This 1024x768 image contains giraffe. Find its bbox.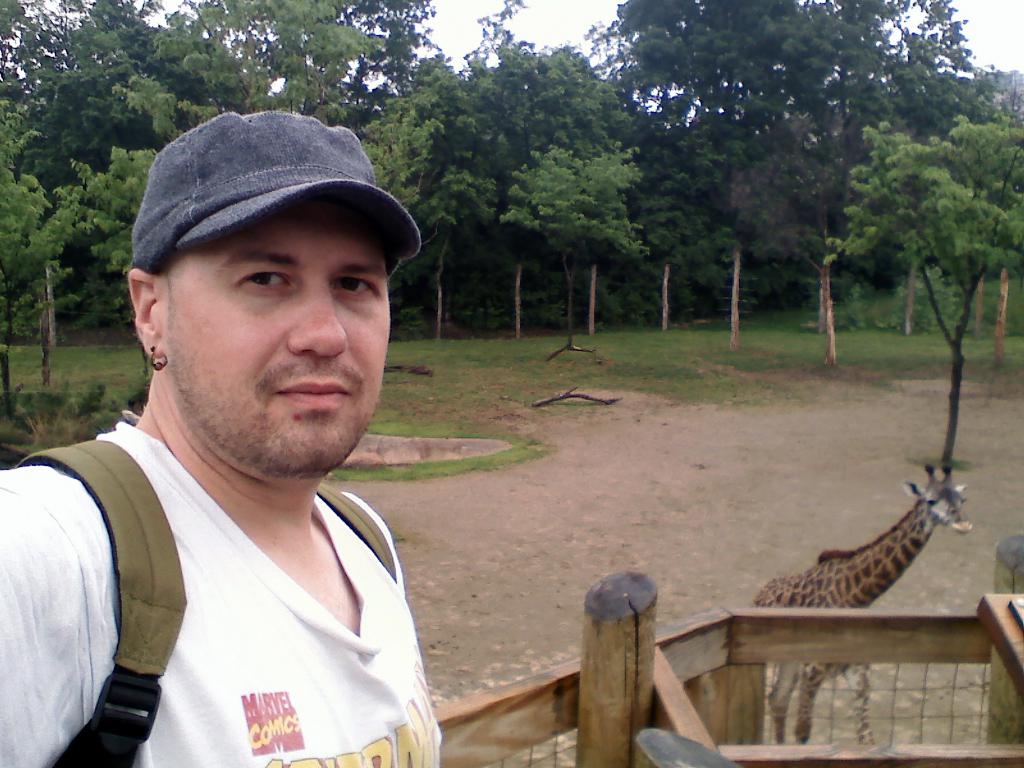
<bbox>764, 461, 977, 739</bbox>.
